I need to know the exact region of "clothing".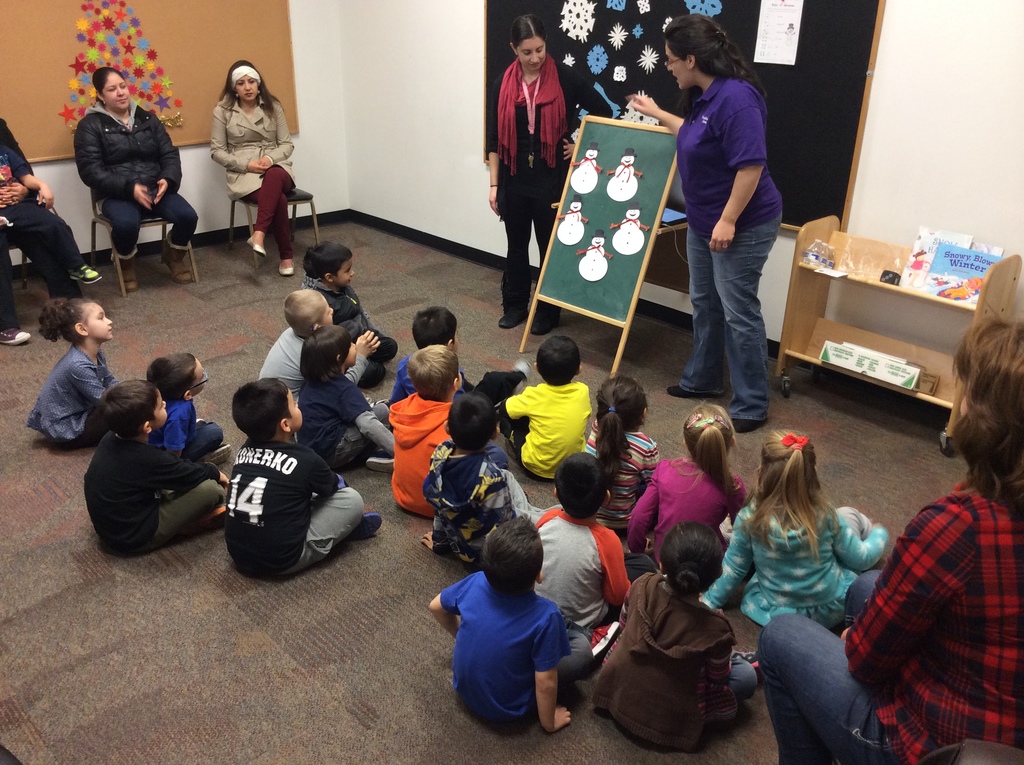
Region: rect(579, 406, 662, 545).
